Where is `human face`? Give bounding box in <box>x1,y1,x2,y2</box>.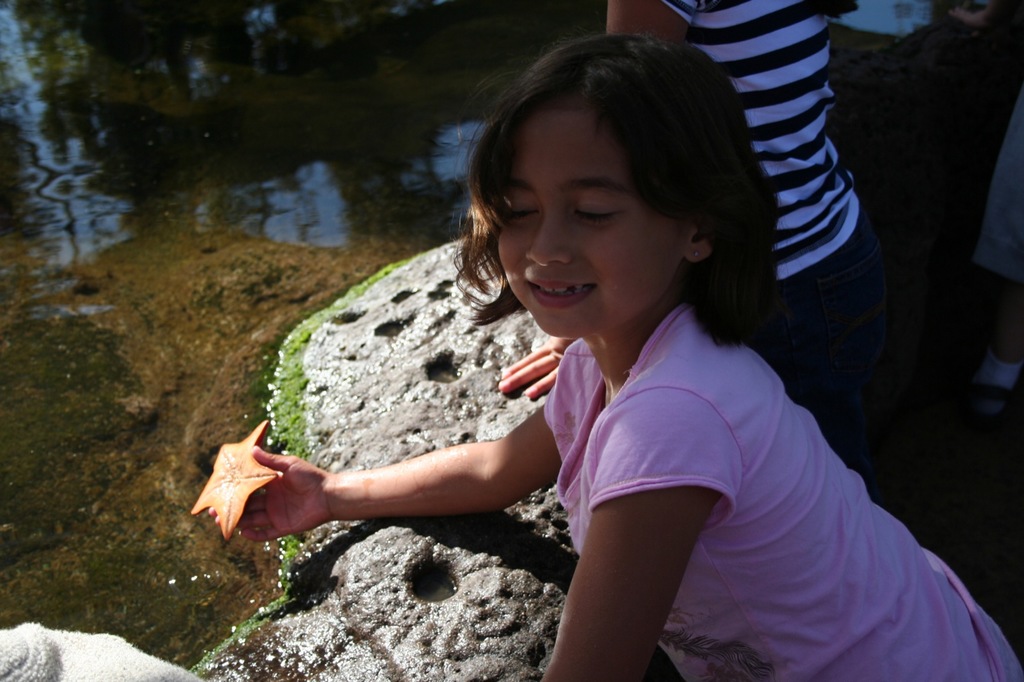
<box>497,107,682,336</box>.
